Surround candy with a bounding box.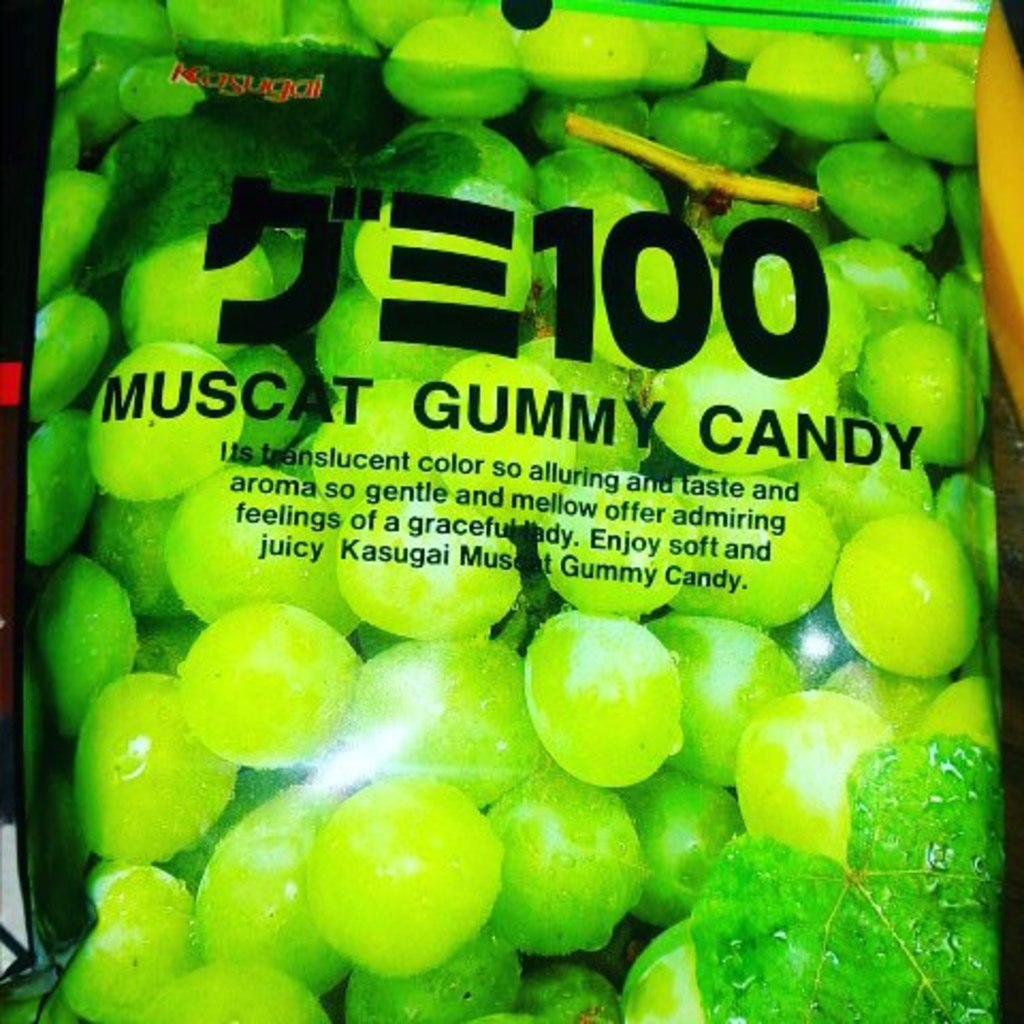
28,0,994,1022.
